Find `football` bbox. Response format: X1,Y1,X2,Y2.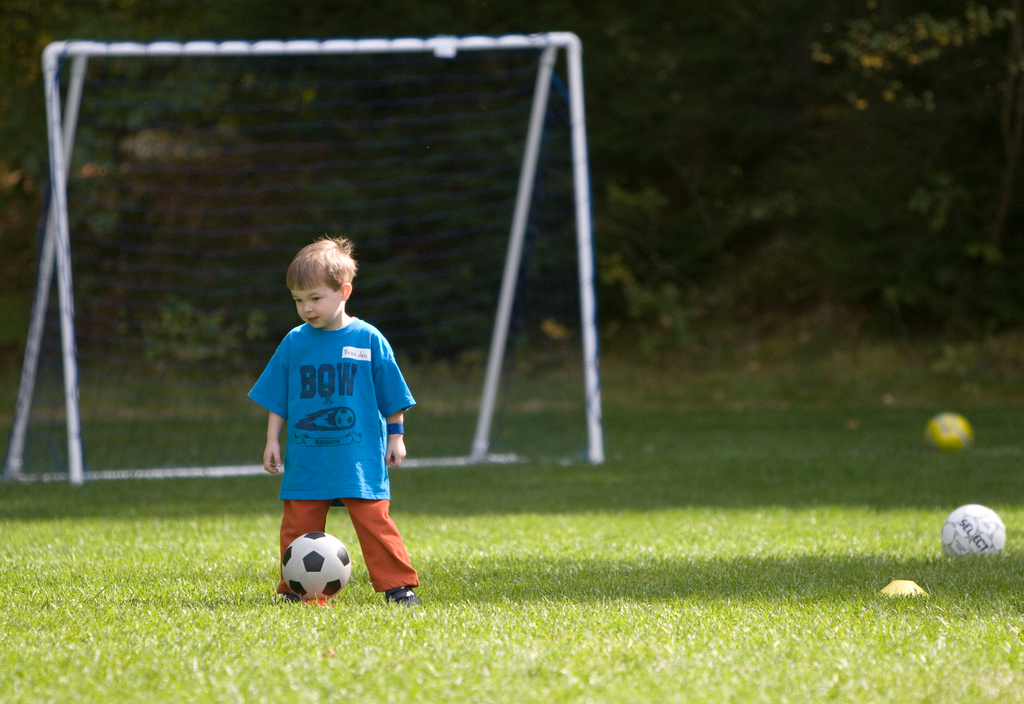
924,412,979,449.
